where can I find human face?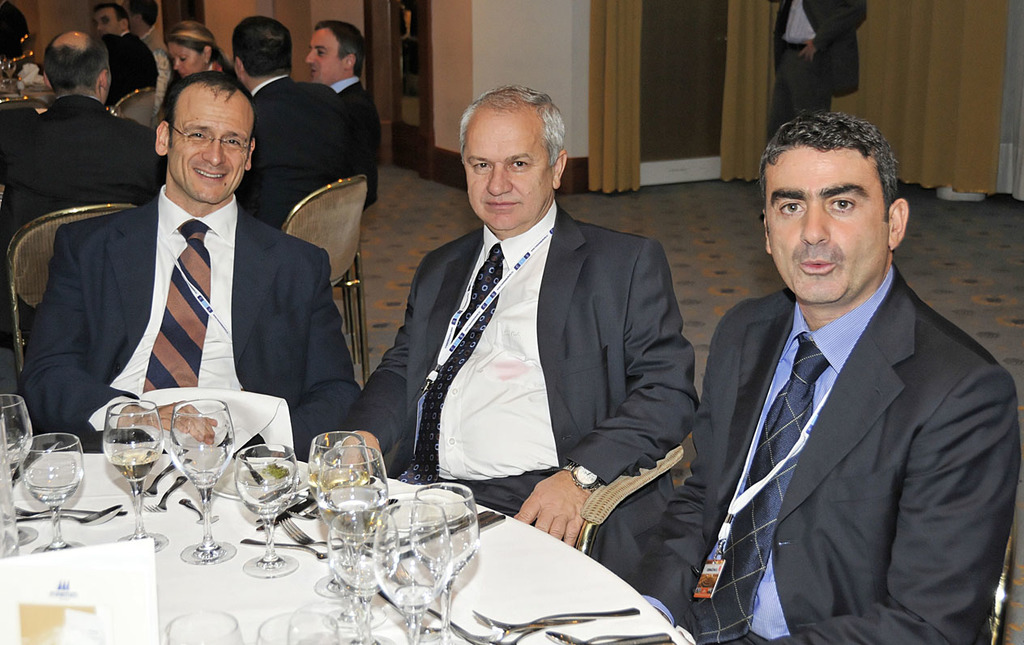
You can find it at 169, 80, 254, 206.
